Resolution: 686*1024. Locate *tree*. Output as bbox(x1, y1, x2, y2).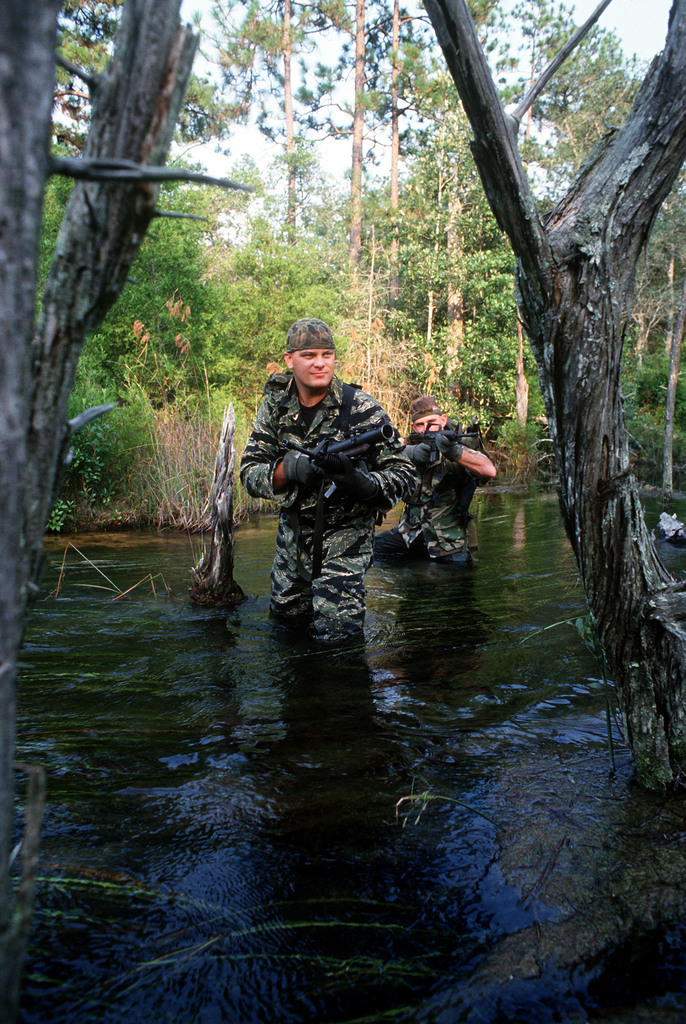
bbox(328, 0, 451, 449).
